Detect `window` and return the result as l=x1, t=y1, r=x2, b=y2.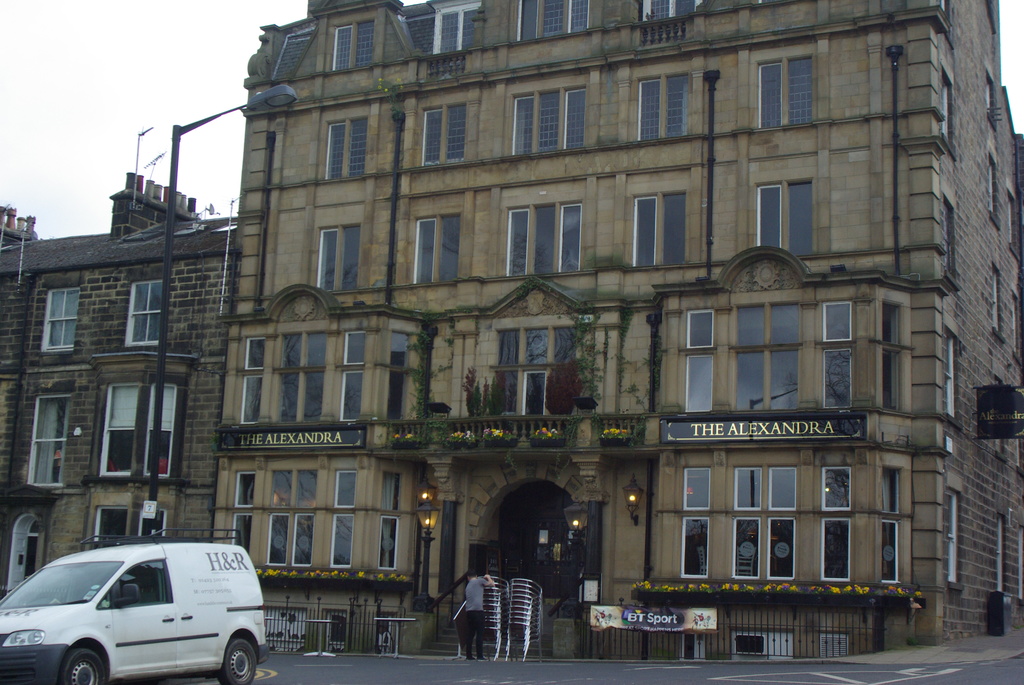
l=330, t=18, r=381, b=73.
